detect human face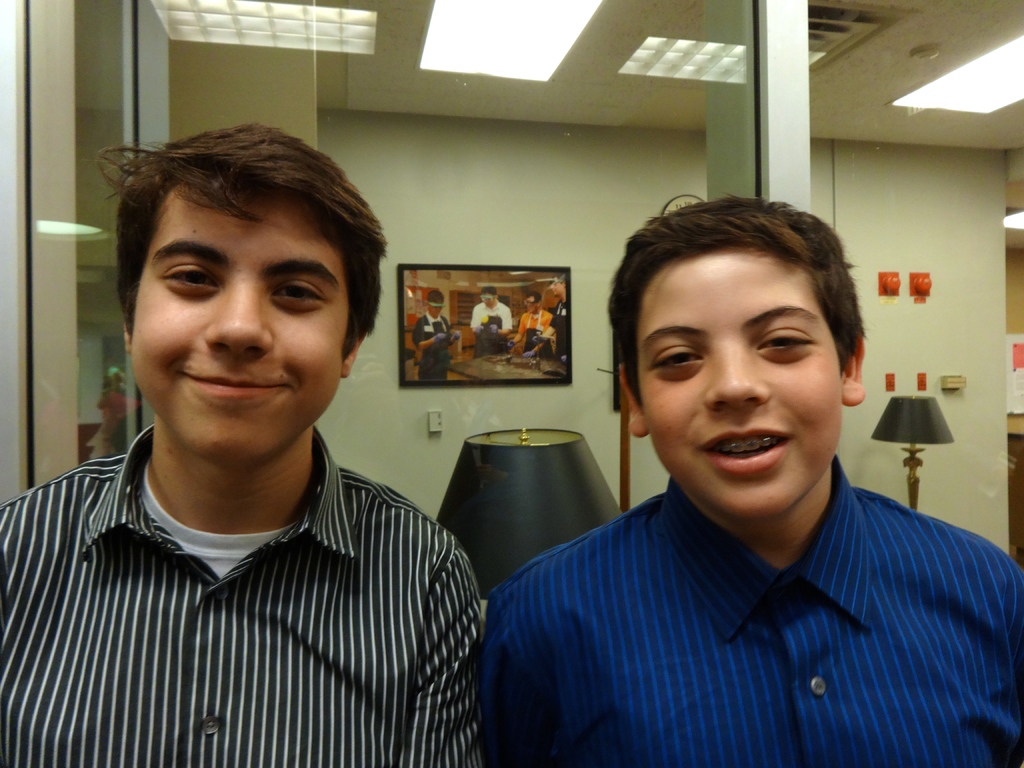
{"left": 637, "top": 250, "right": 845, "bottom": 520}
